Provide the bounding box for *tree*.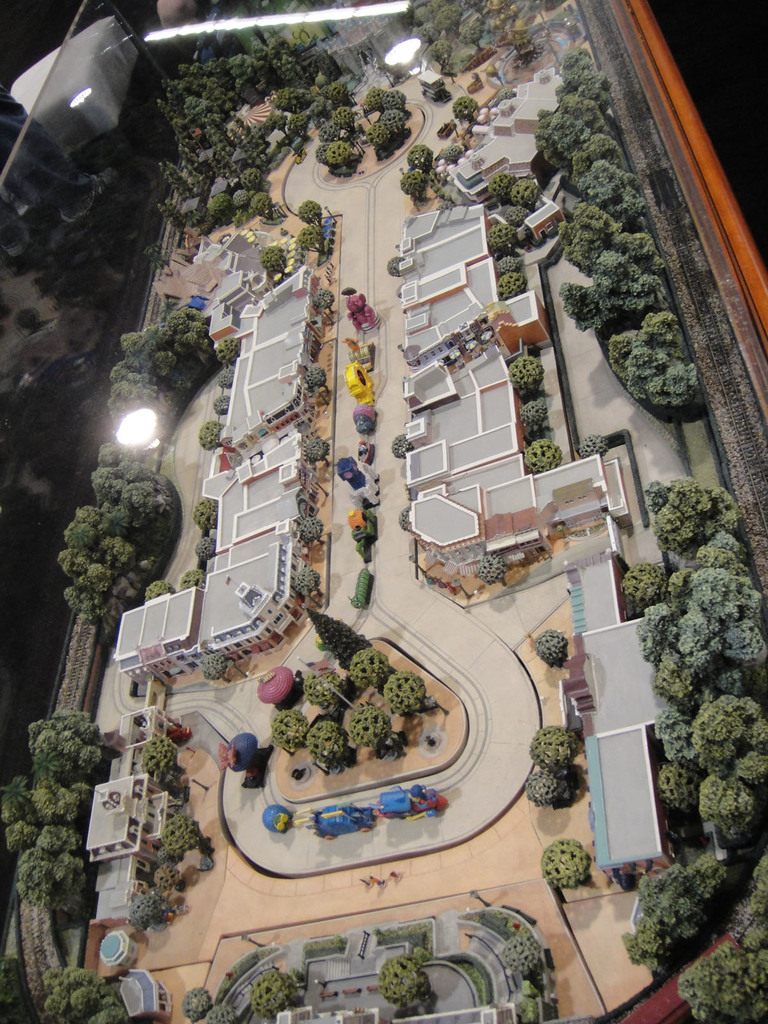
182,989,210,1023.
